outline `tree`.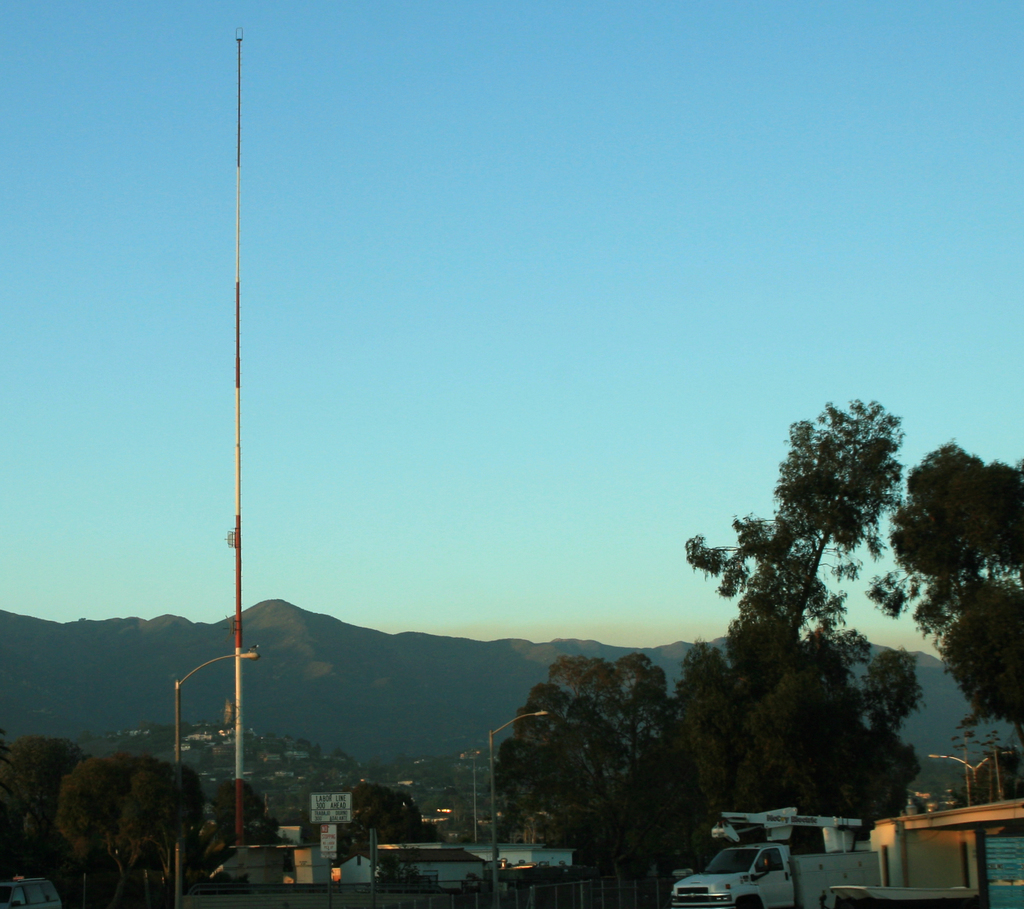
Outline: <region>368, 846, 446, 908</region>.
